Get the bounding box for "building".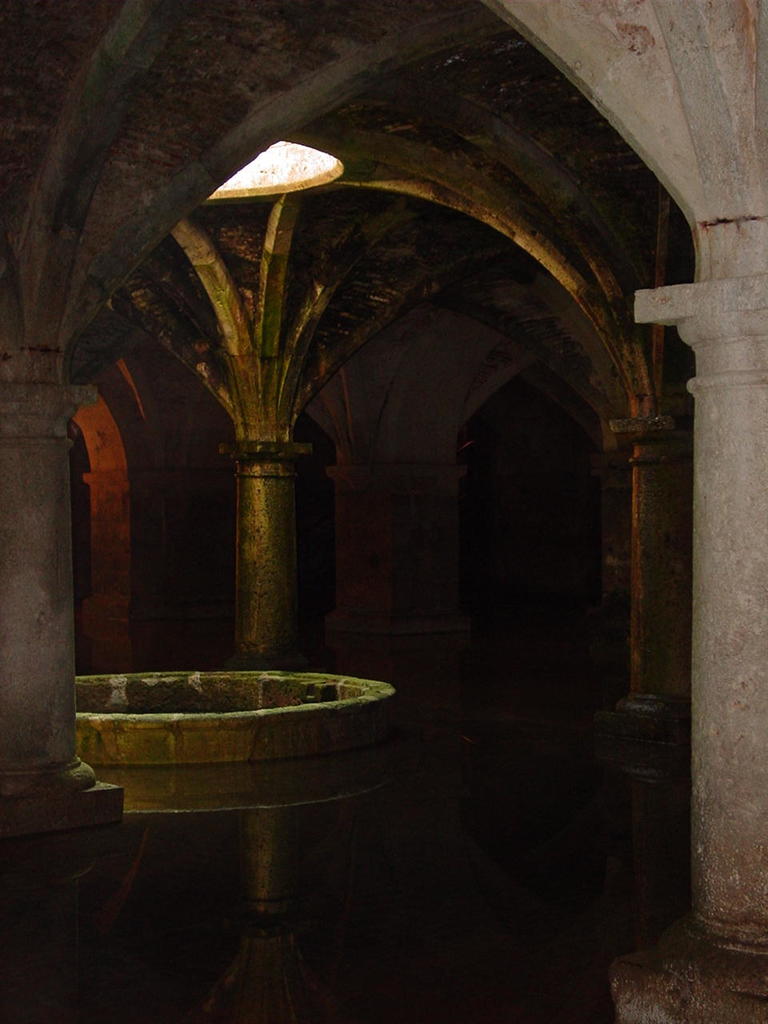
(left=0, top=2, right=765, bottom=1022).
